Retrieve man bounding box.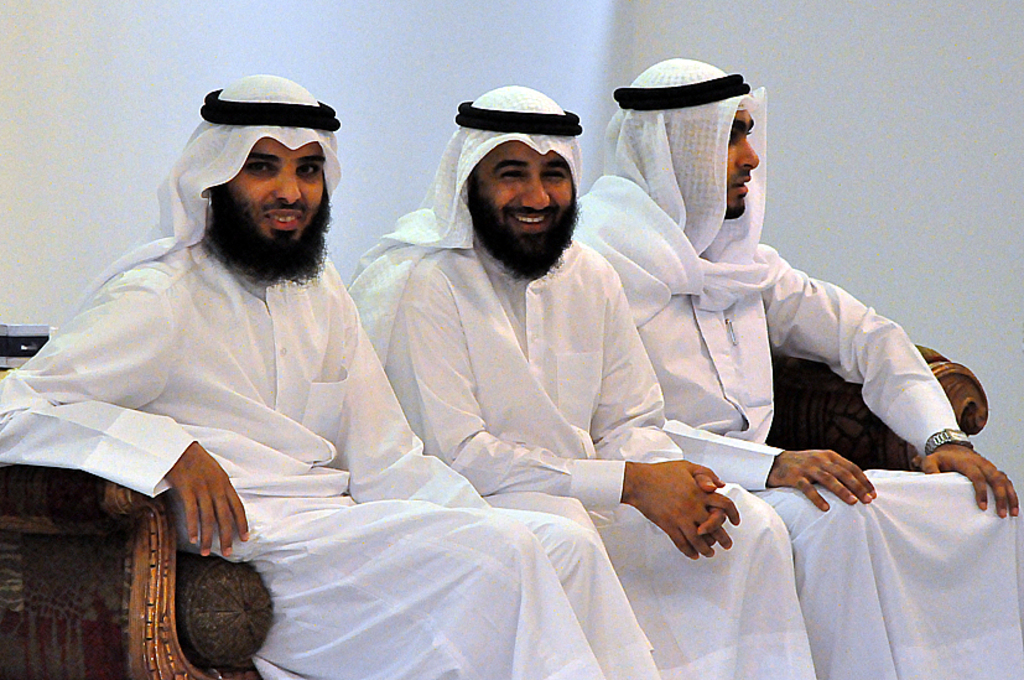
Bounding box: (x1=579, y1=56, x2=1023, y2=679).
